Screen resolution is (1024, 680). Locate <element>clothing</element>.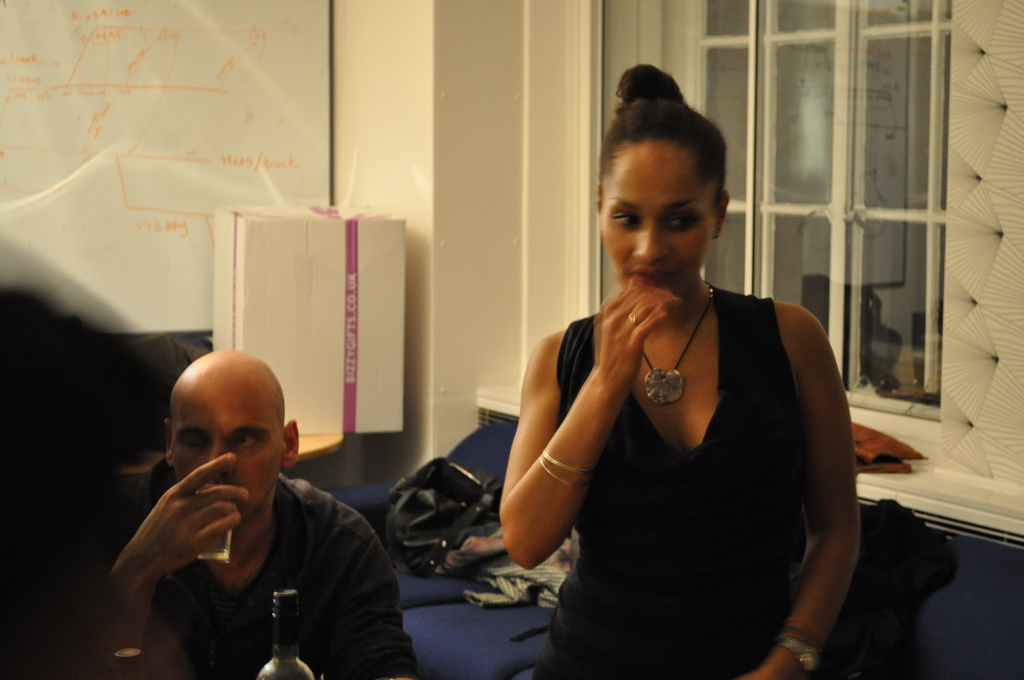
x1=108, y1=453, x2=417, y2=679.
